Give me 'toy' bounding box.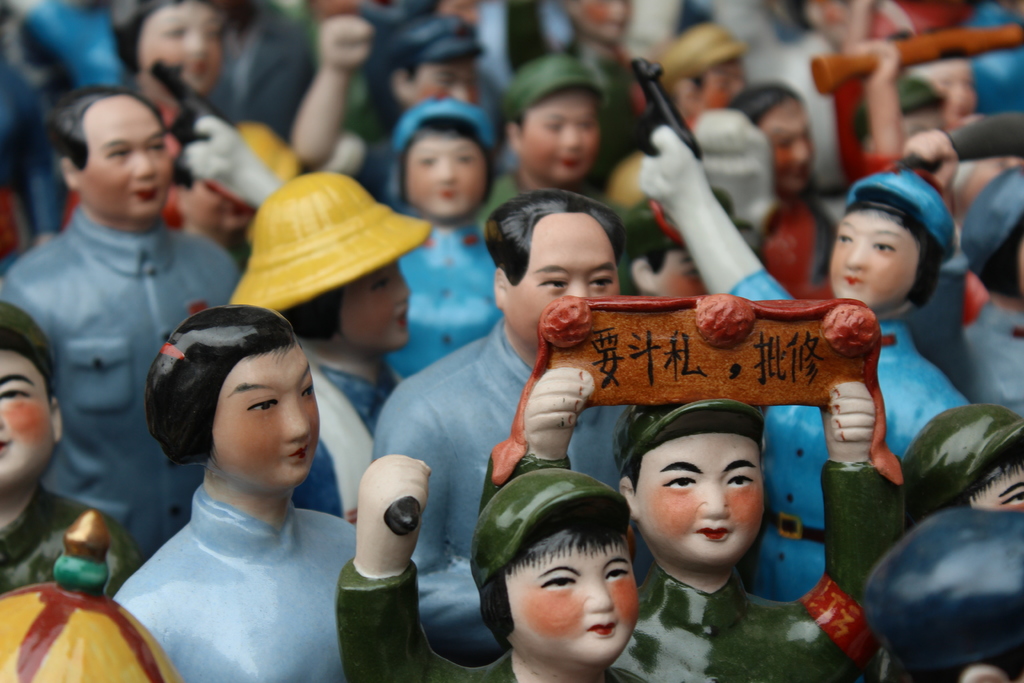
x1=342, y1=0, x2=449, y2=110.
